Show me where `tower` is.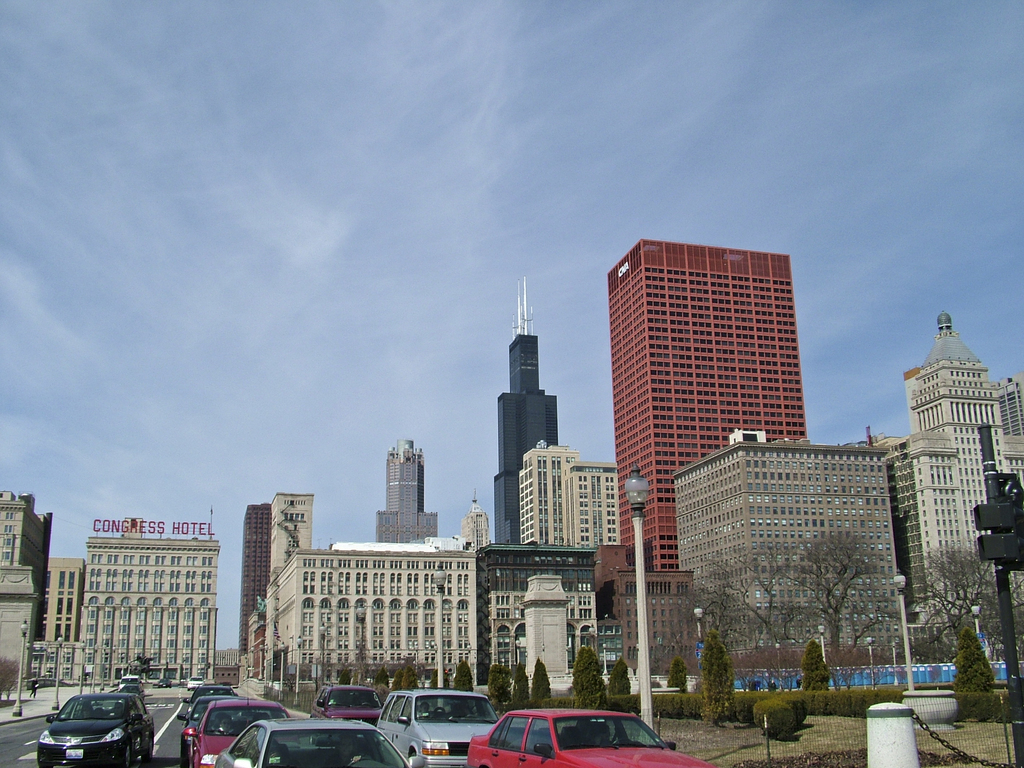
`tower` is at x1=479 y1=264 x2=593 y2=688.
